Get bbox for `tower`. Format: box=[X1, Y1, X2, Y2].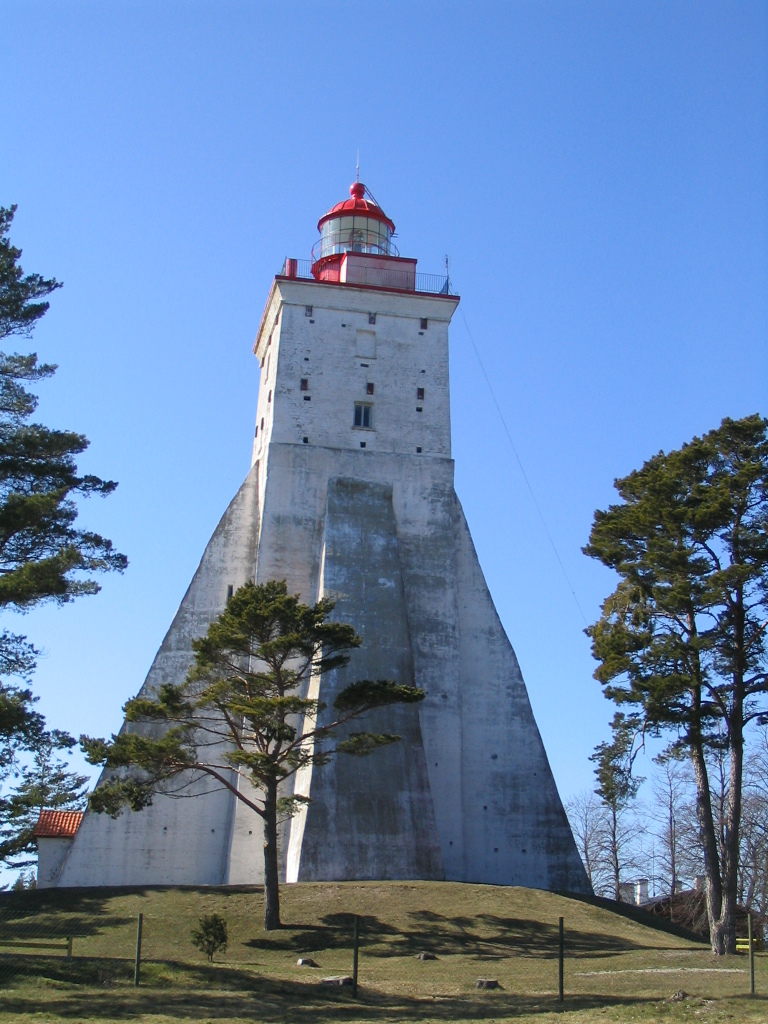
box=[54, 160, 599, 904].
